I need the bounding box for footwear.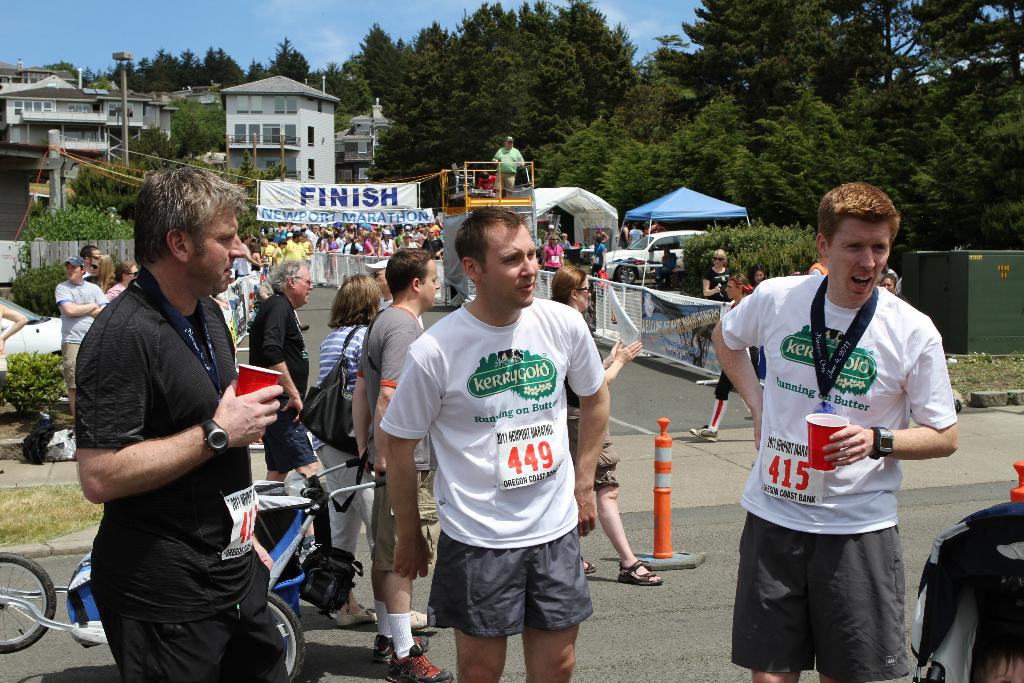
Here it is: 689:422:720:443.
